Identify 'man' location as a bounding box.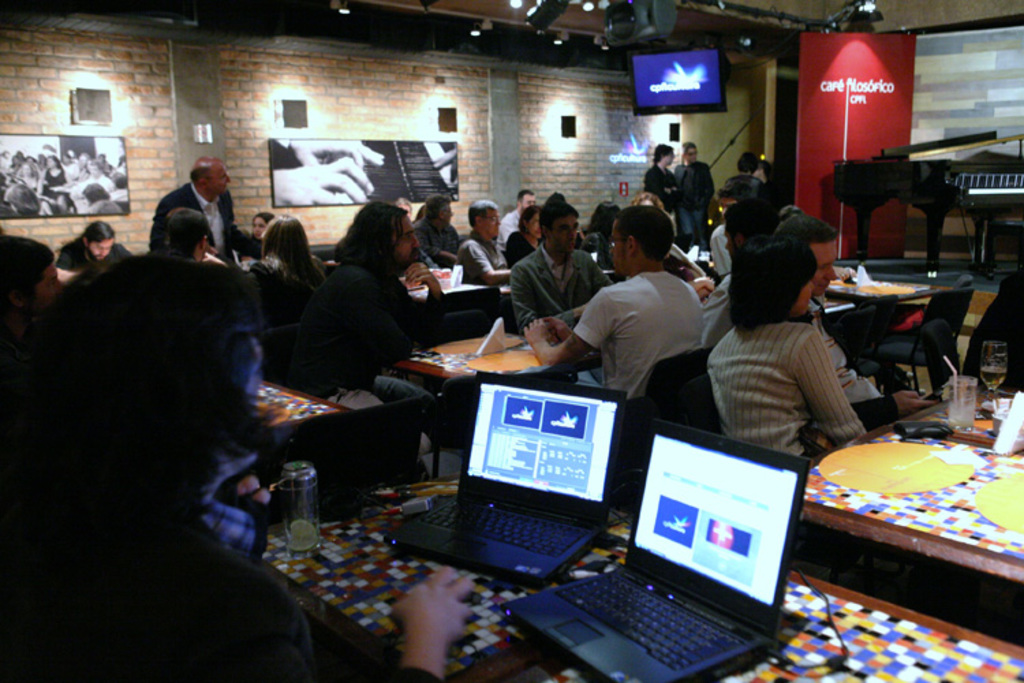
detection(504, 201, 612, 331).
